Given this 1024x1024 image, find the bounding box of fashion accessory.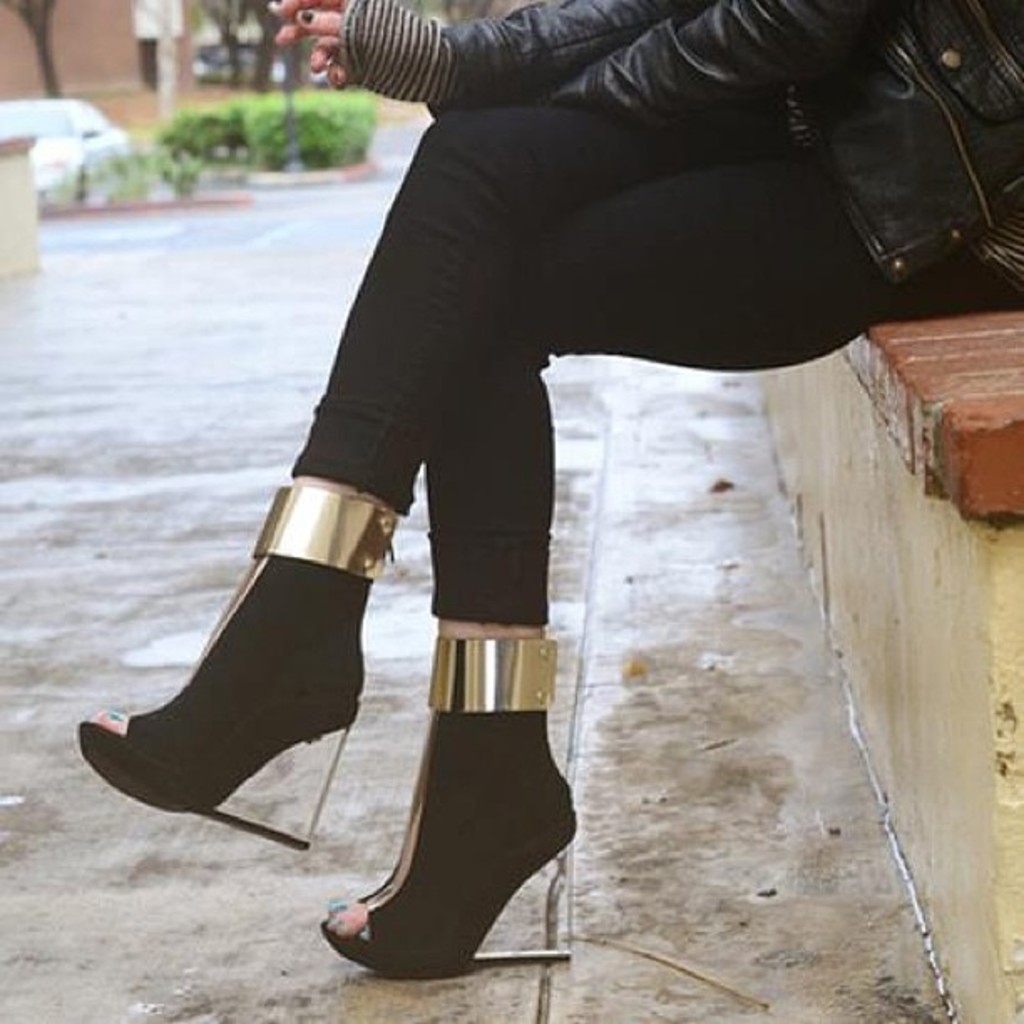
l=311, t=622, r=587, b=969.
